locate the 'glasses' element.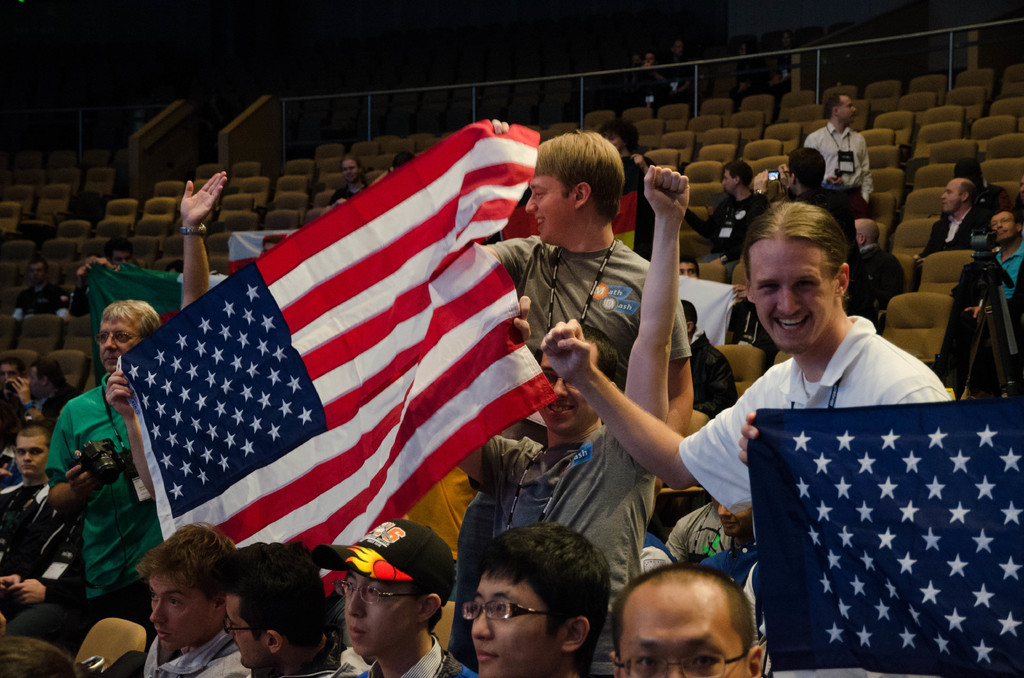
Element bbox: <bbox>463, 593, 571, 617</bbox>.
